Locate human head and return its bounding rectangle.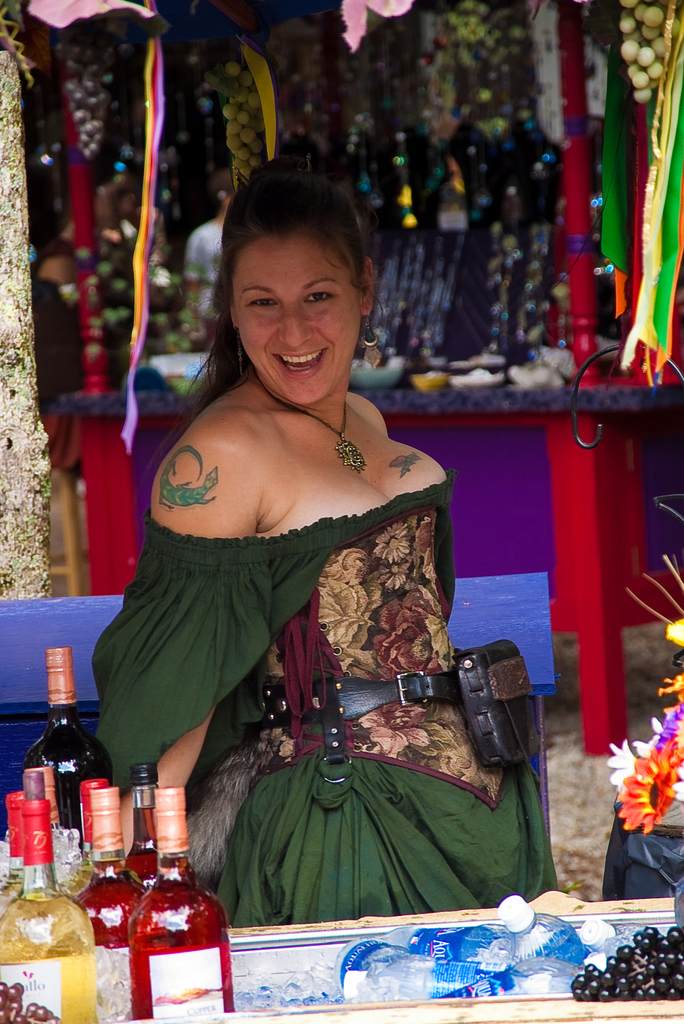
186:148:391:386.
